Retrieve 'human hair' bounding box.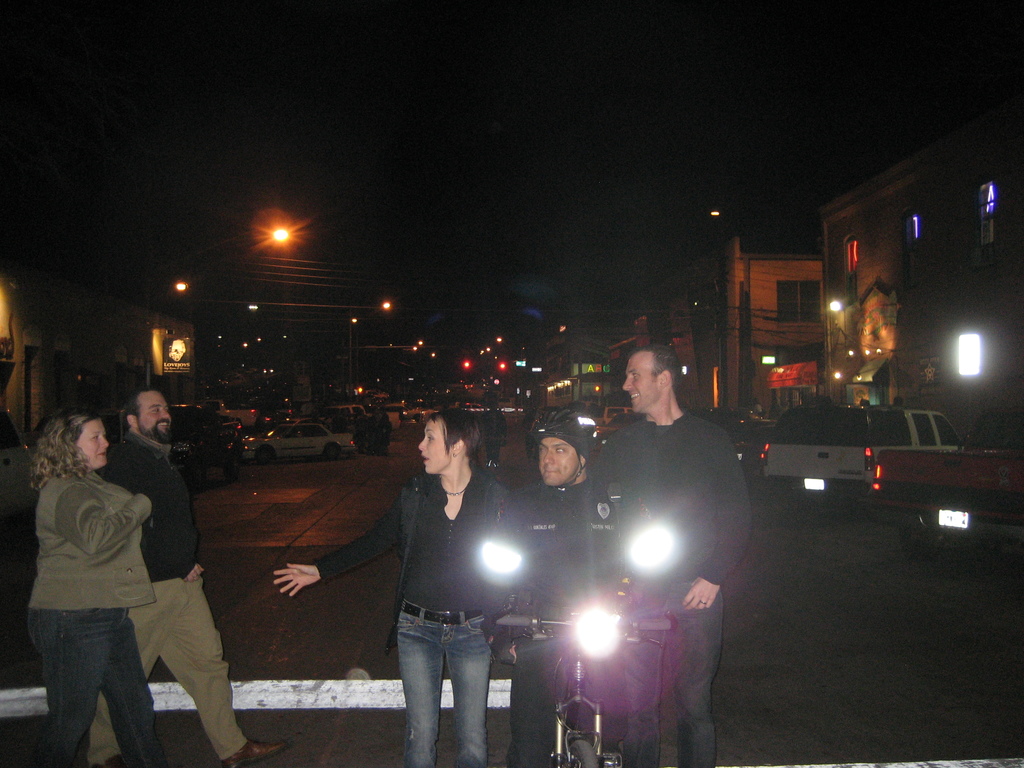
Bounding box: [124, 387, 147, 420].
